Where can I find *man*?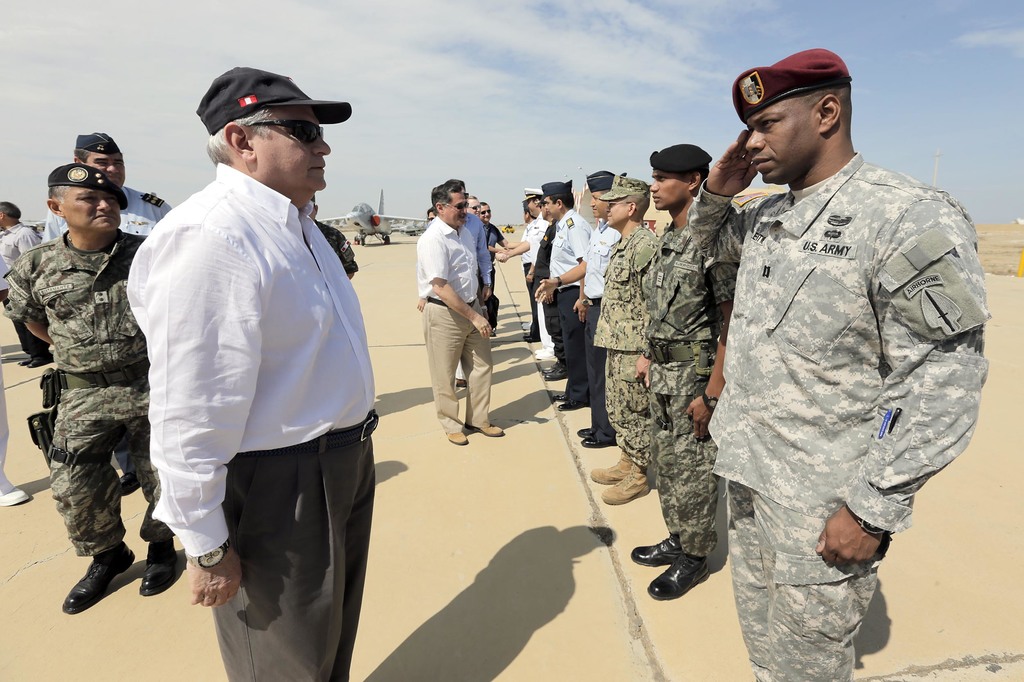
You can find it at <box>626,140,743,603</box>.
